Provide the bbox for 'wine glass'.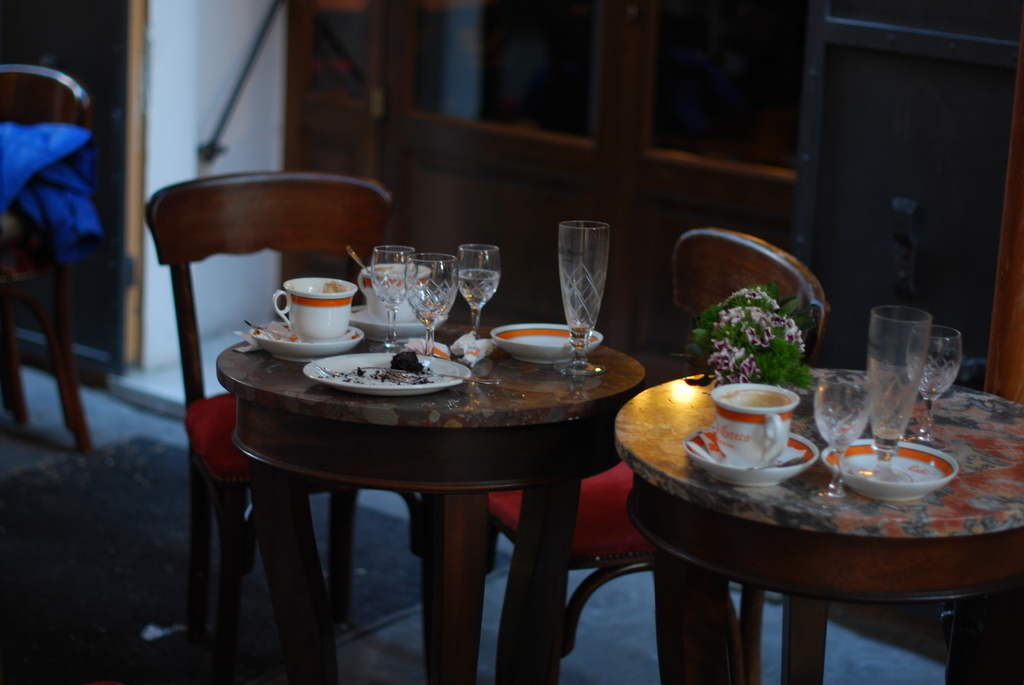
box=[810, 376, 872, 500].
